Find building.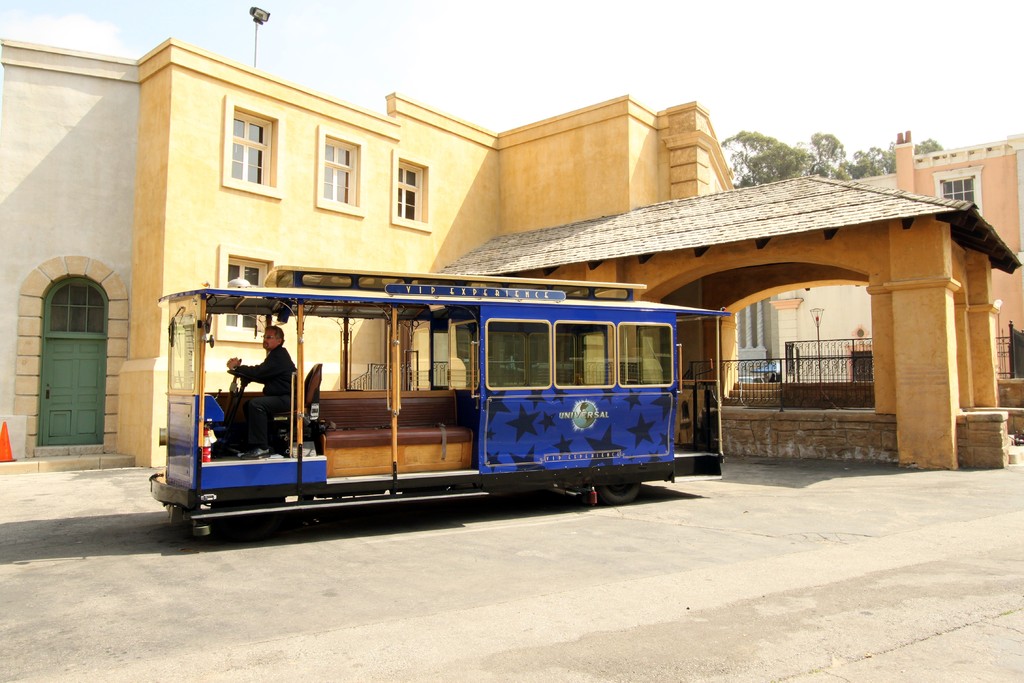
(left=0, top=31, right=1023, bottom=477).
